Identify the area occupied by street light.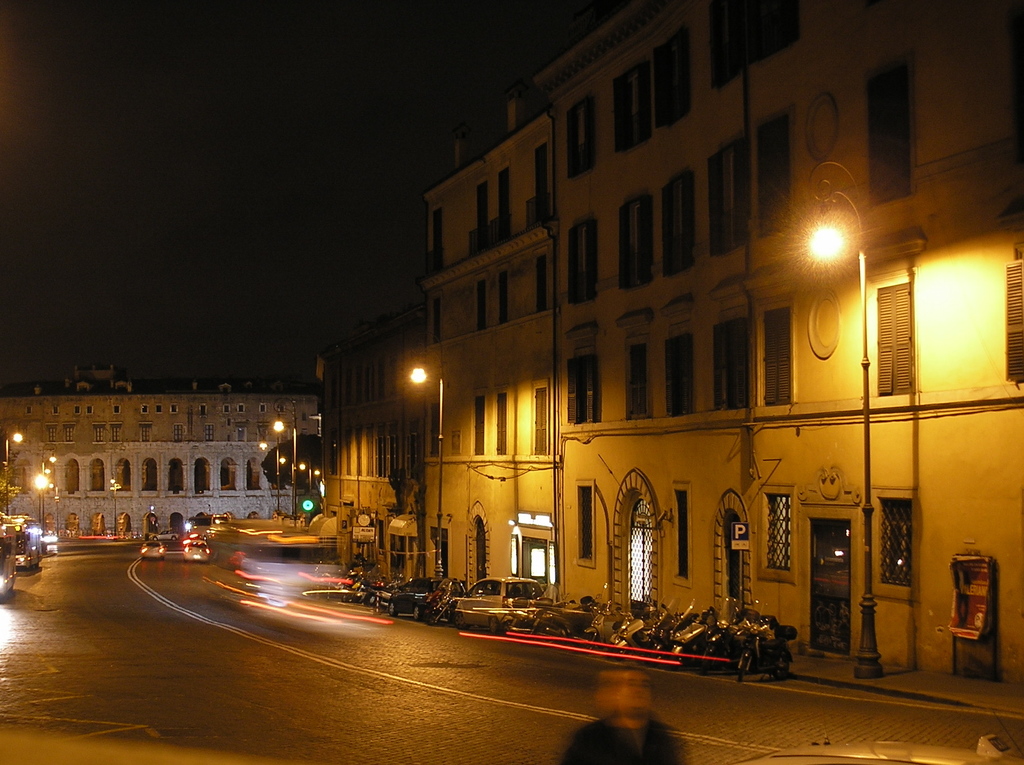
Area: region(271, 396, 296, 516).
